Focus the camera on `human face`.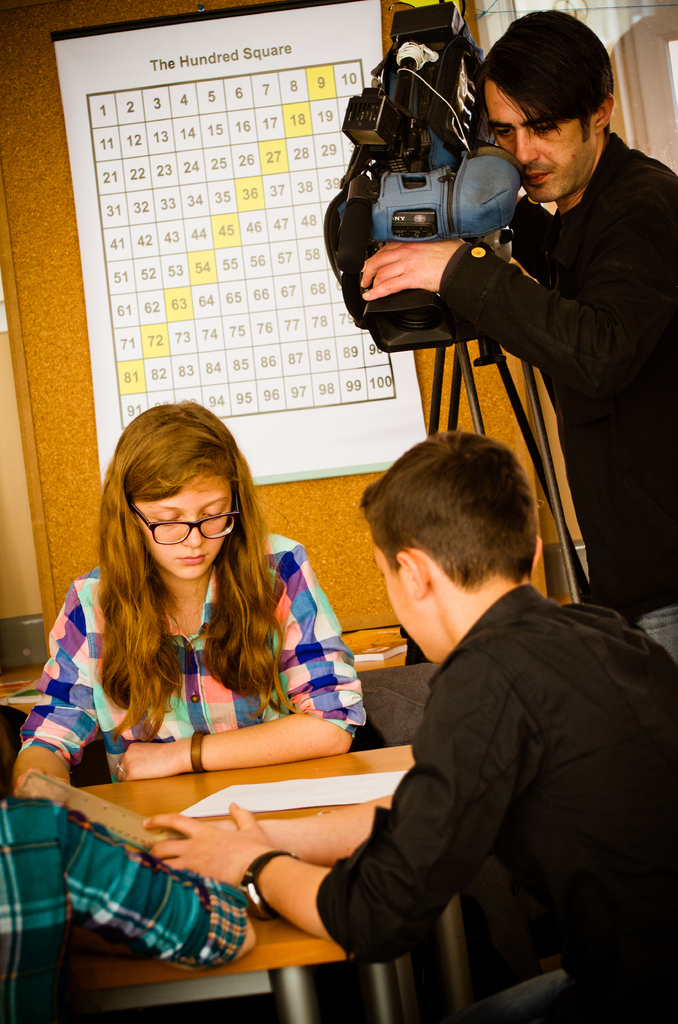
Focus region: <box>485,76,597,204</box>.
